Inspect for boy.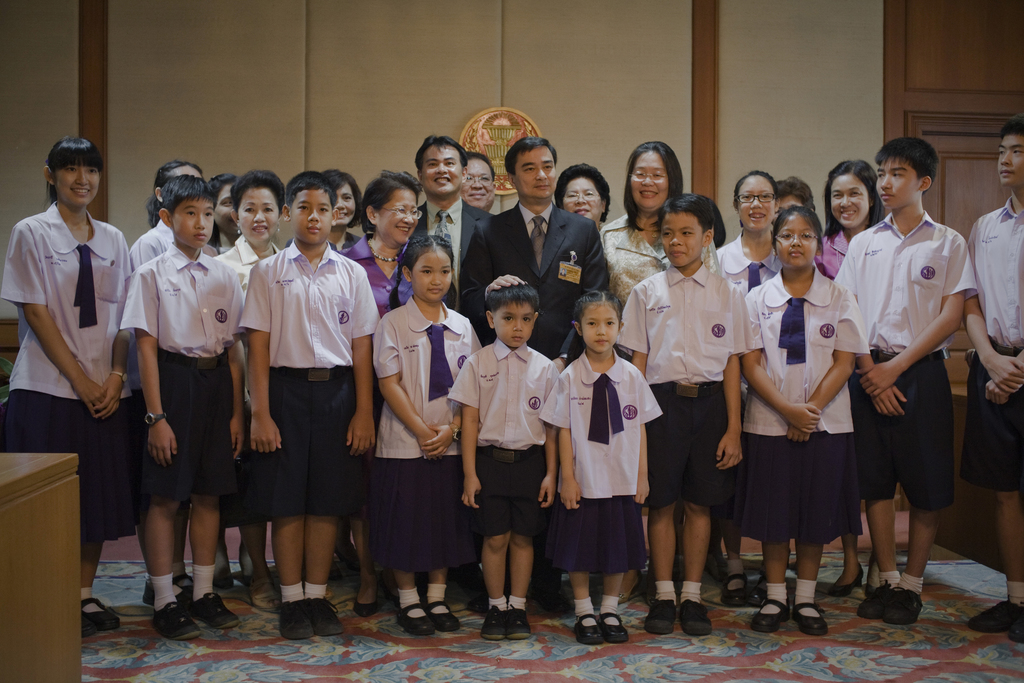
Inspection: [x1=950, y1=111, x2=1023, y2=641].
